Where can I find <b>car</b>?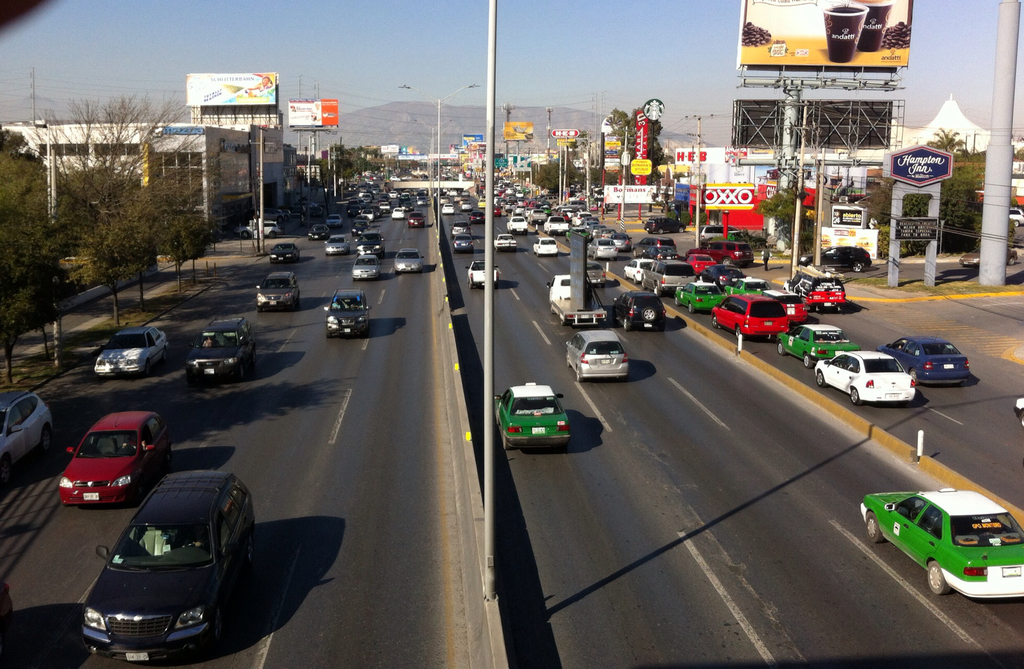
You can find it at [528,236,558,254].
